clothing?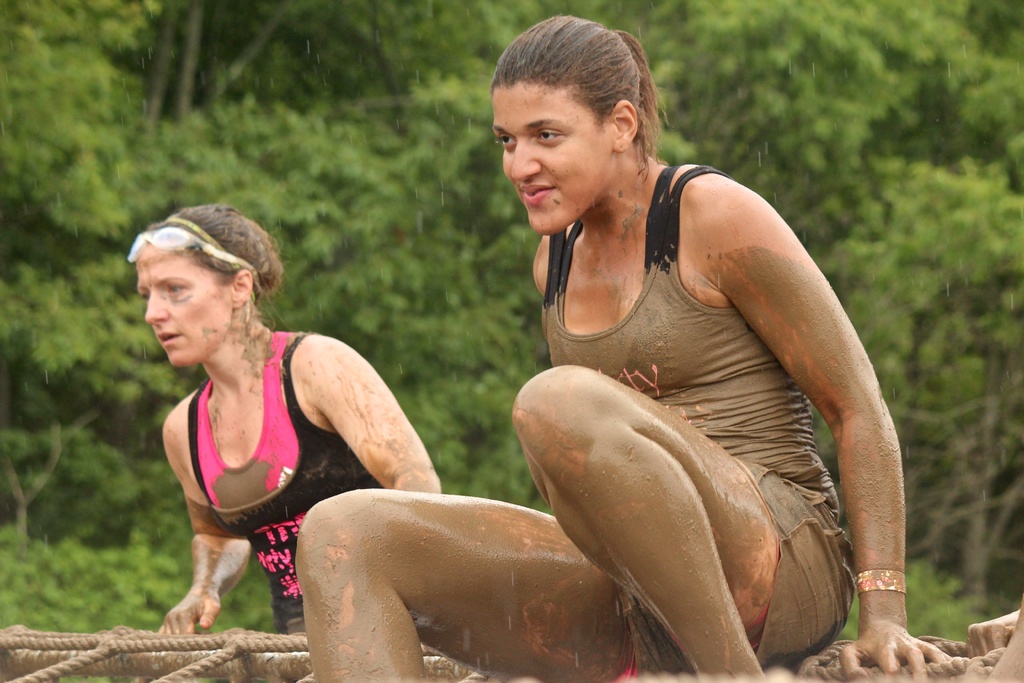
left=519, top=158, right=893, bottom=645
